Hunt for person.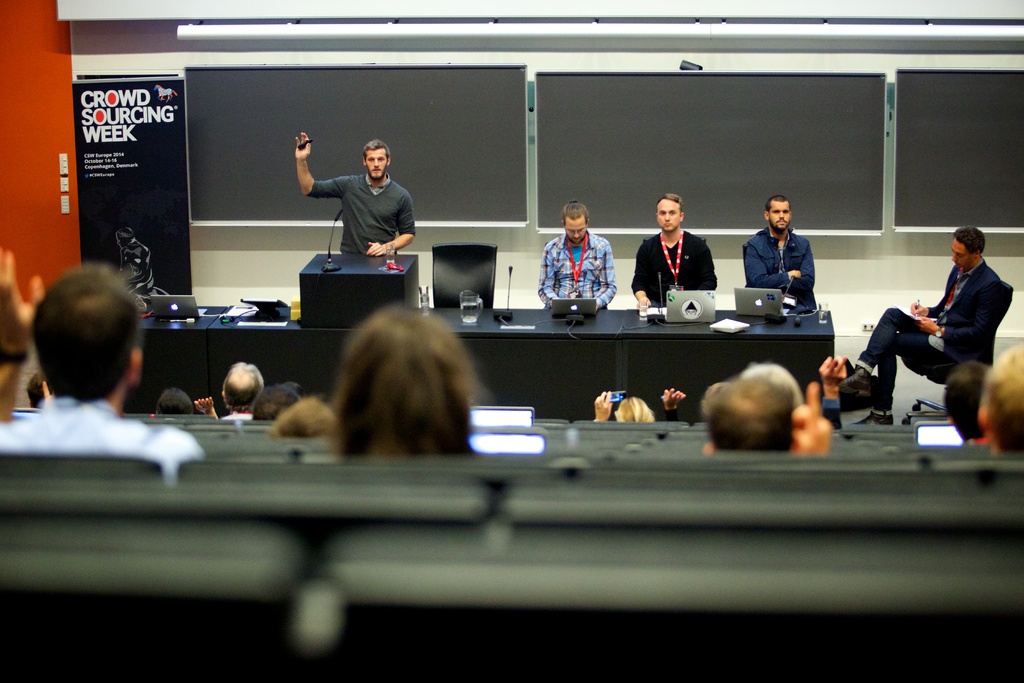
Hunted down at Rect(146, 383, 193, 419).
